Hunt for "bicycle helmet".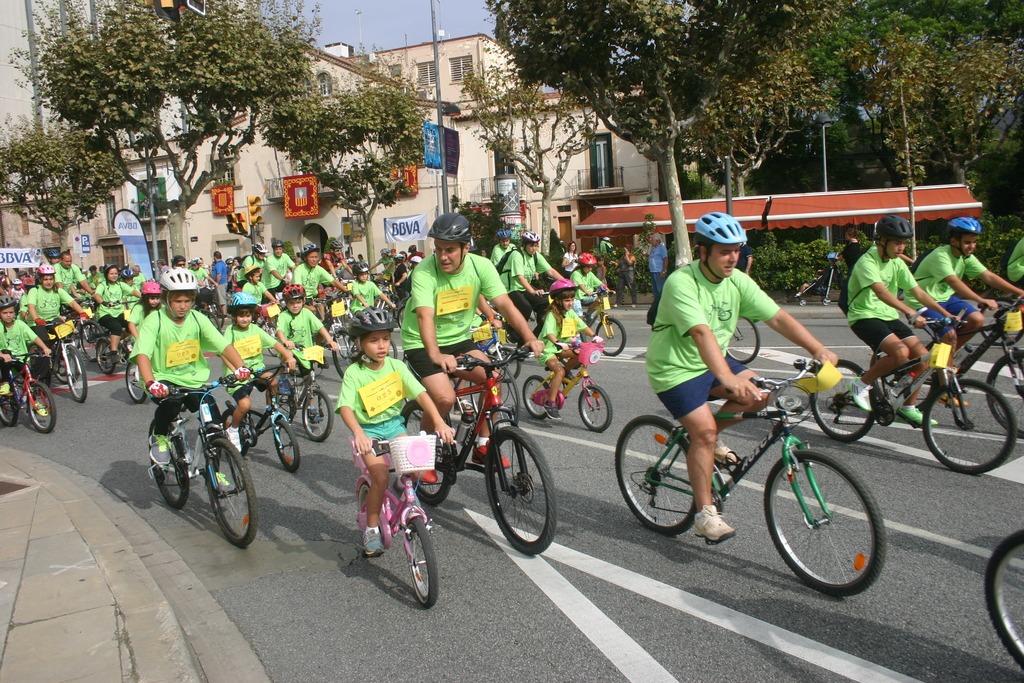
Hunted down at select_region(687, 210, 751, 254).
